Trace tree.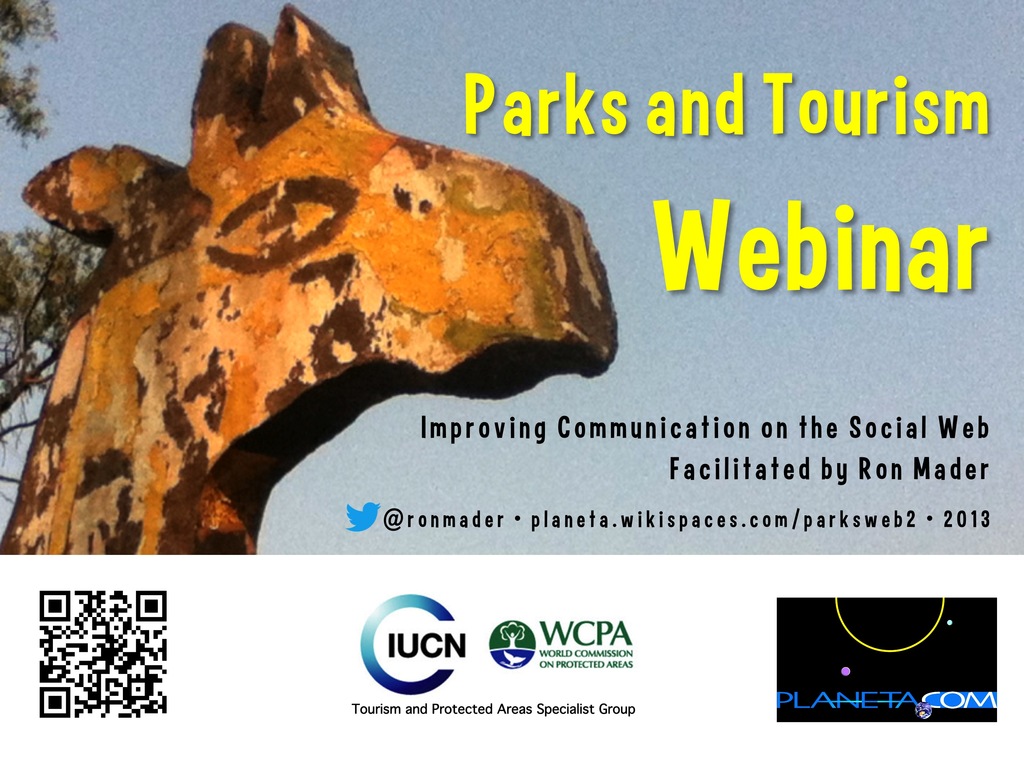
Traced to Rect(0, 0, 102, 416).
